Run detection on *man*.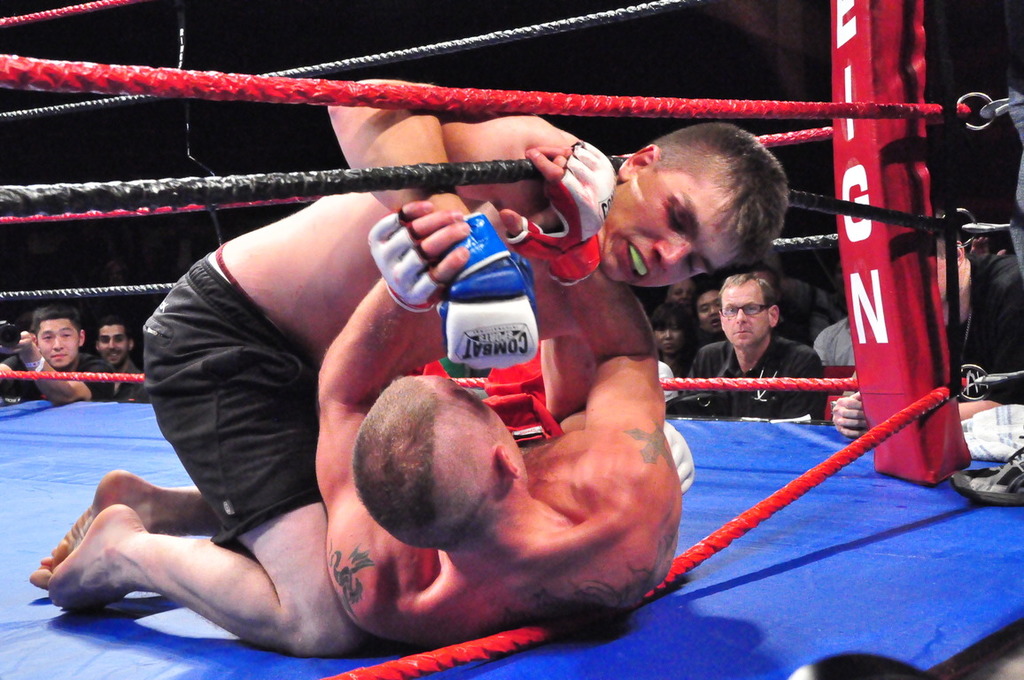
Result: bbox(694, 283, 724, 345).
